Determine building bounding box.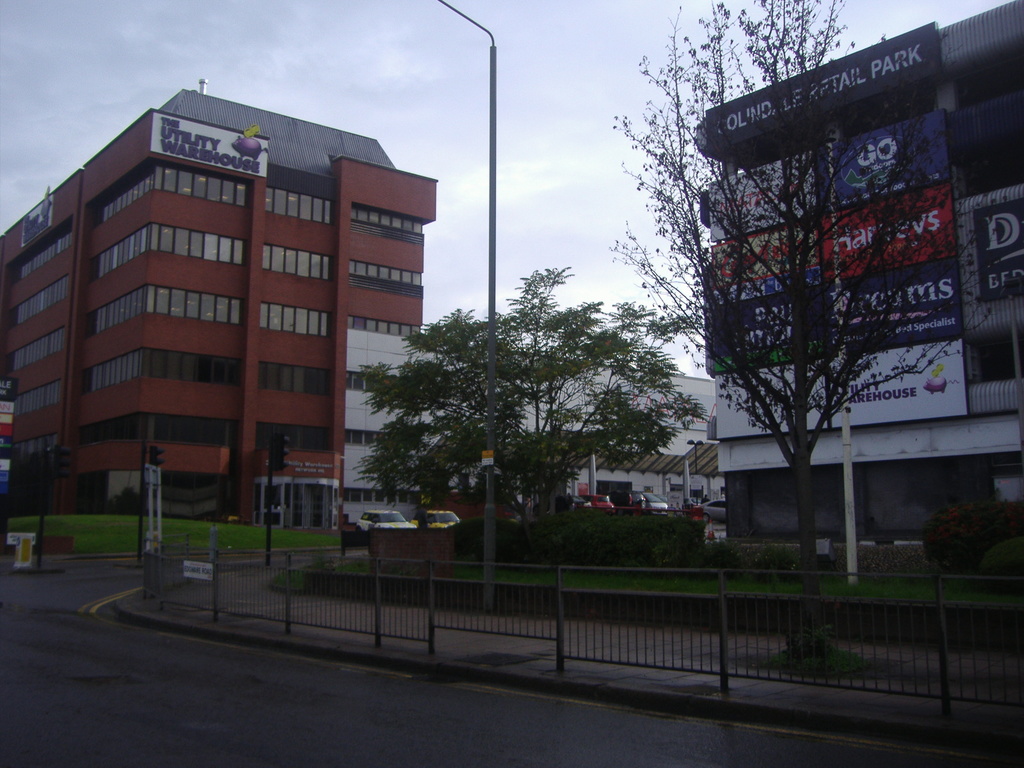
Determined: region(0, 89, 437, 511).
